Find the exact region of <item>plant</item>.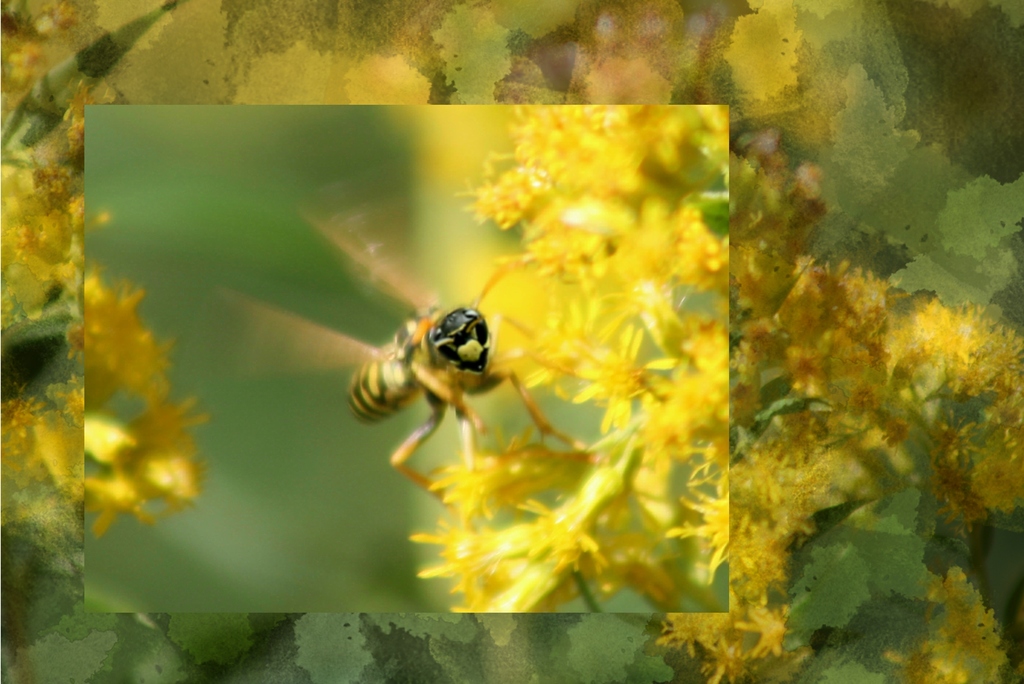
Exact region: region(410, 106, 730, 614).
